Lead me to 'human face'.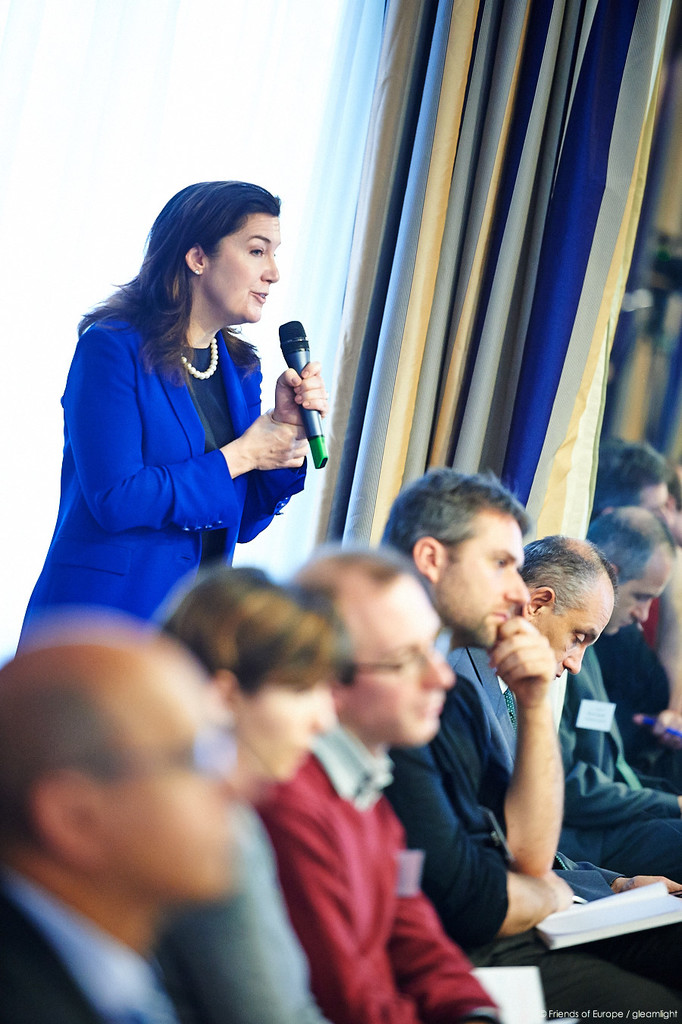
Lead to detection(539, 595, 613, 680).
